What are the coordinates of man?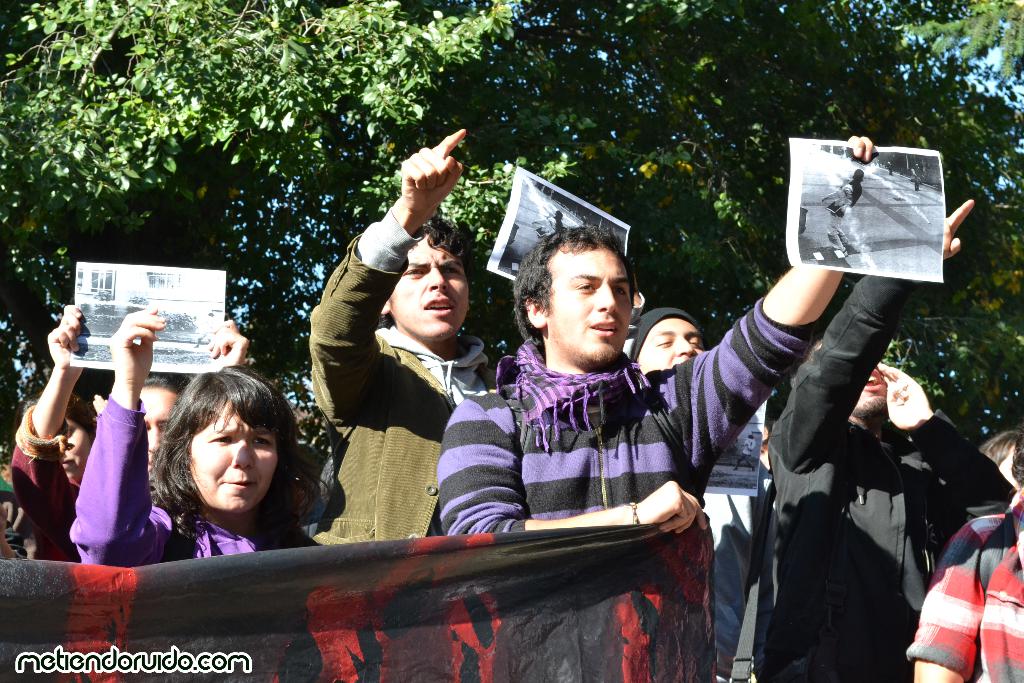
(623, 300, 772, 682).
